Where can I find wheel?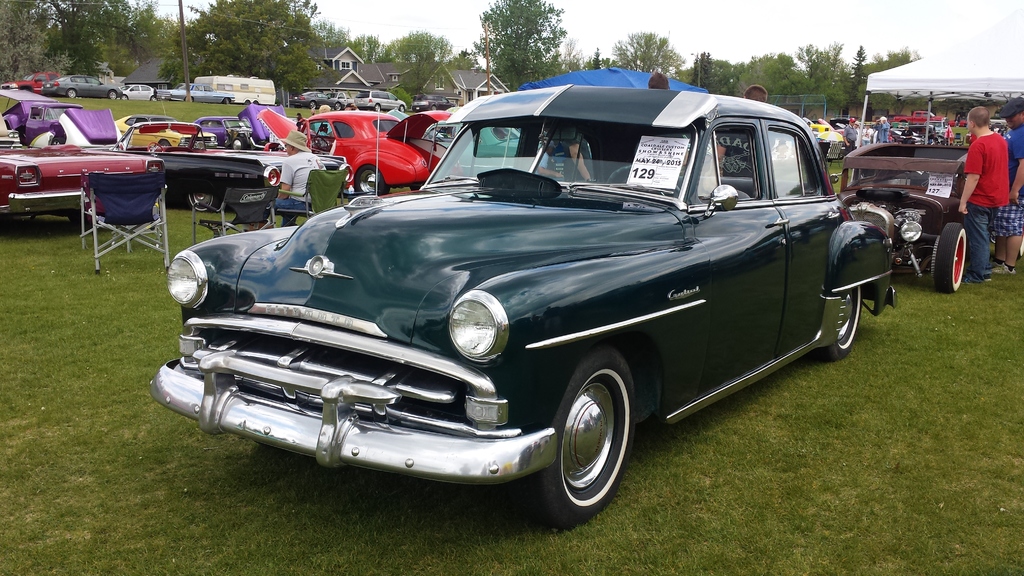
You can find it at bbox=[543, 360, 636, 513].
